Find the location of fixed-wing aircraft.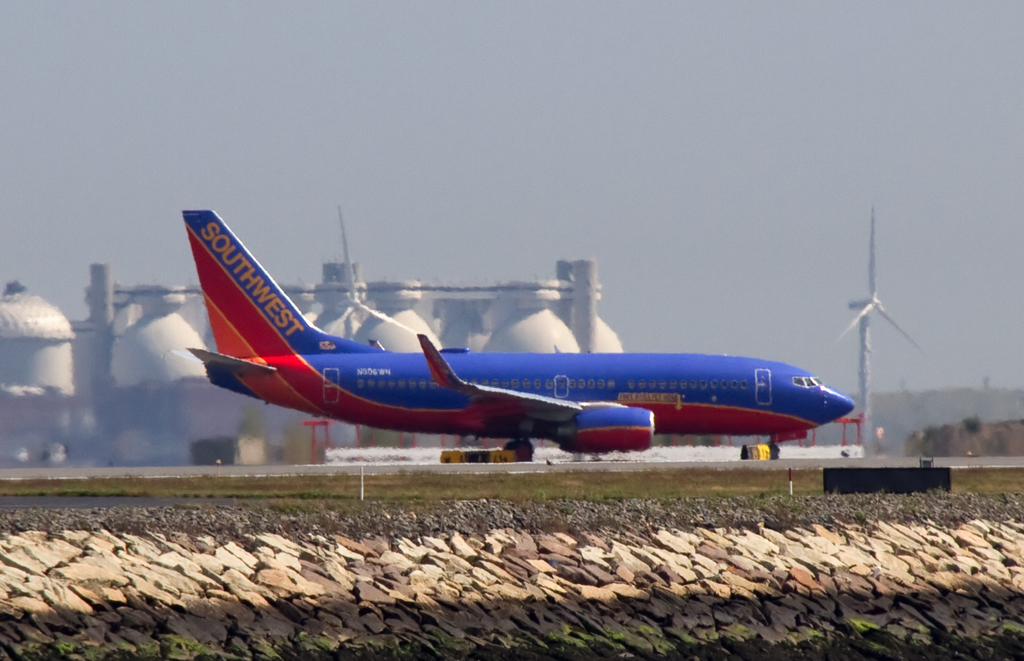
Location: [170,207,866,465].
